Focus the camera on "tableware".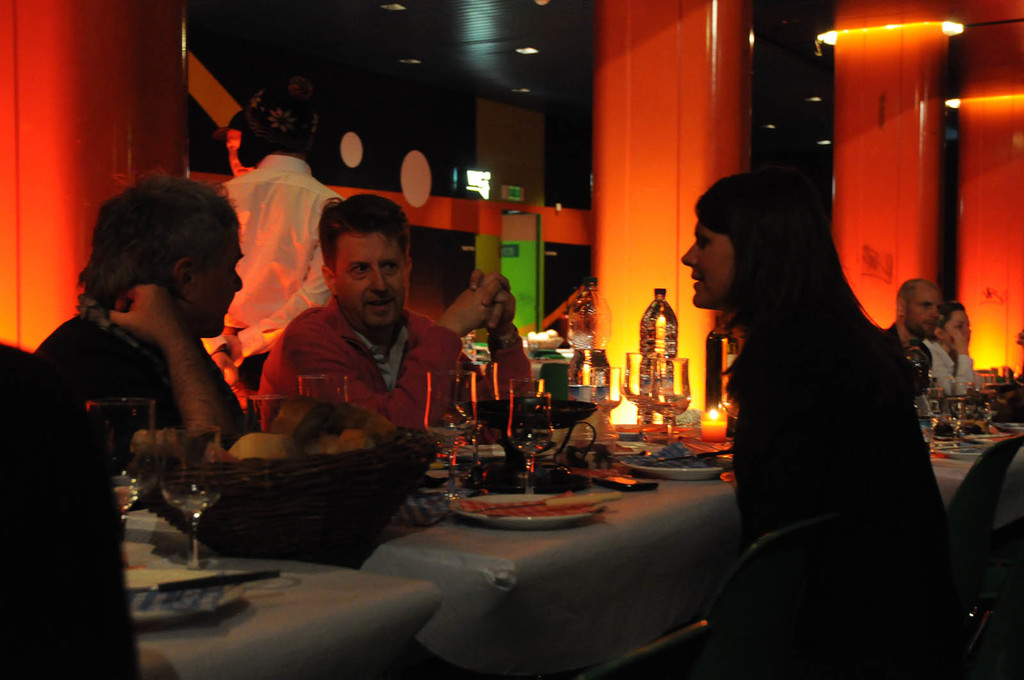
Focus region: region(621, 453, 735, 483).
